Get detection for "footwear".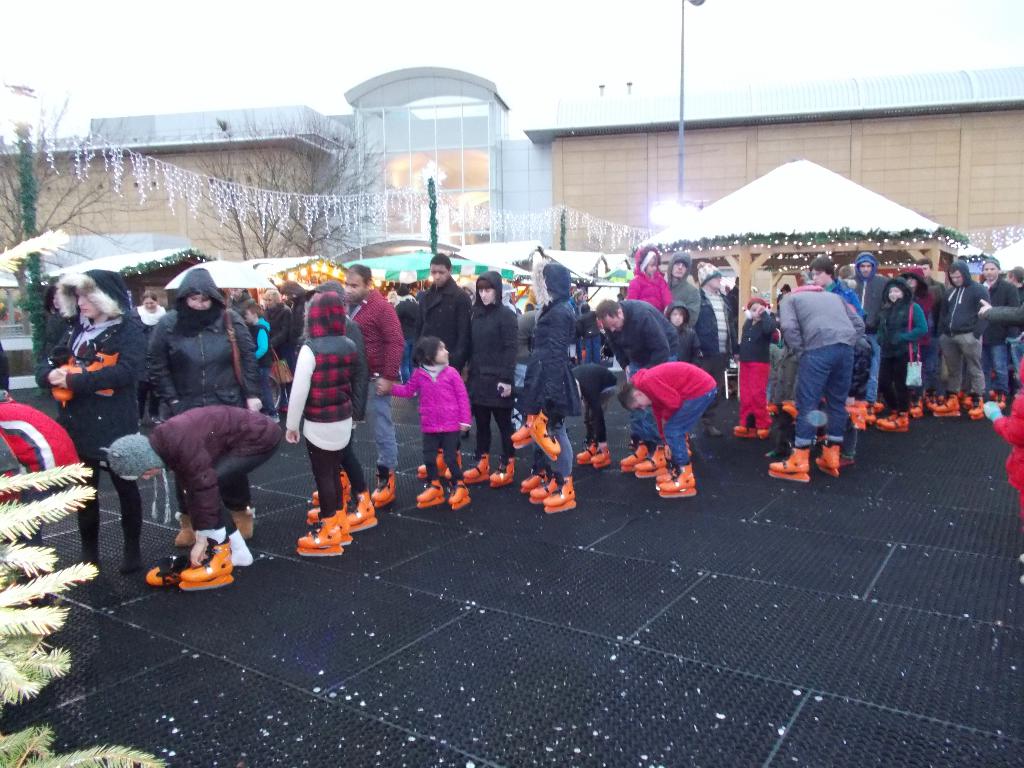
Detection: 518 468 545 496.
